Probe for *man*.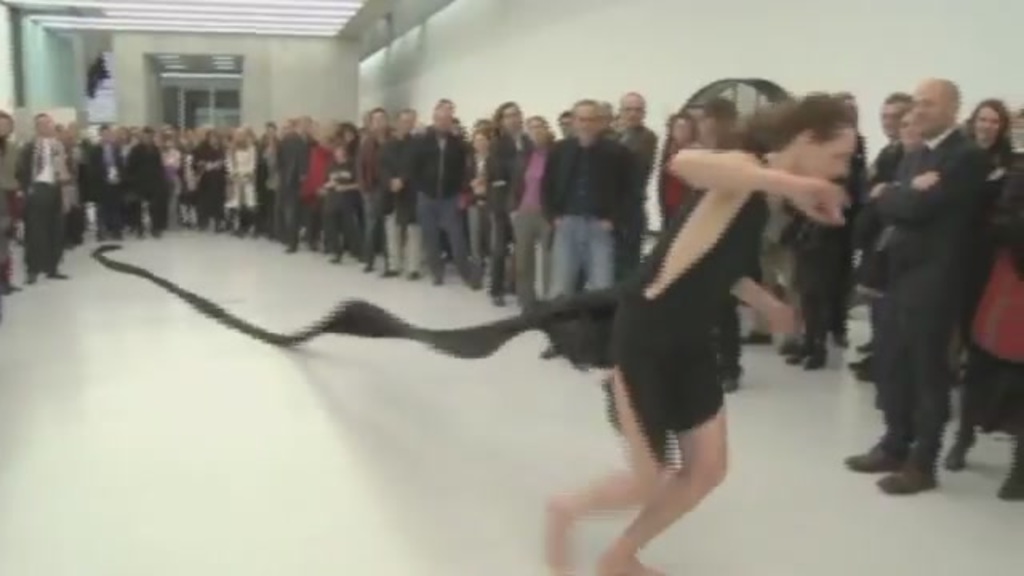
Probe result: detection(78, 123, 123, 238).
